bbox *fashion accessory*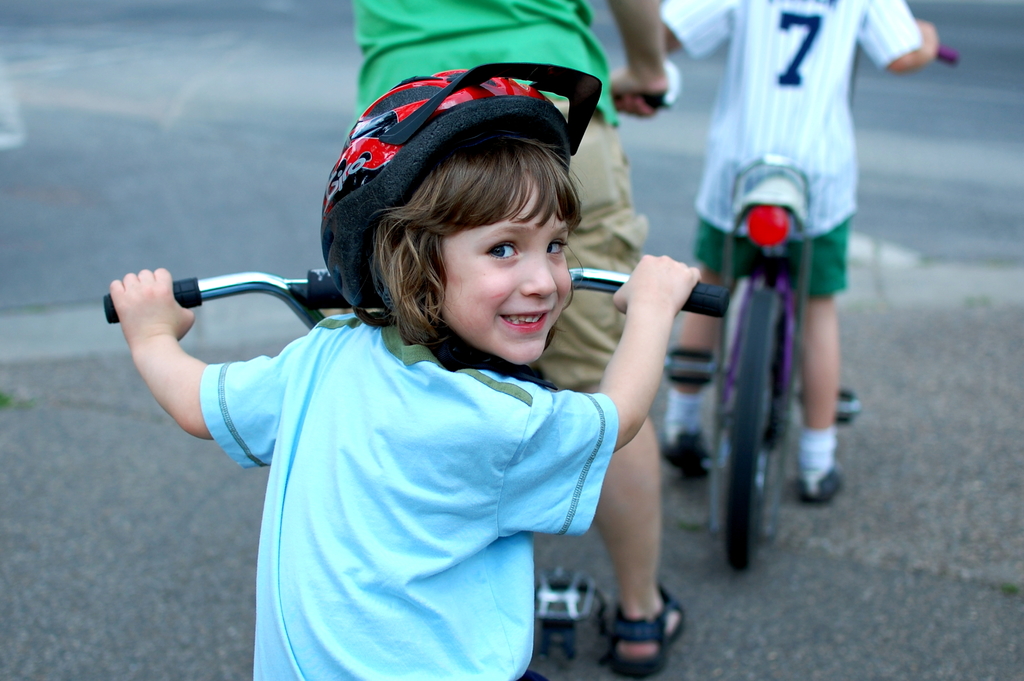
{"left": 800, "top": 463, "right": 844, "bottom": 506}
